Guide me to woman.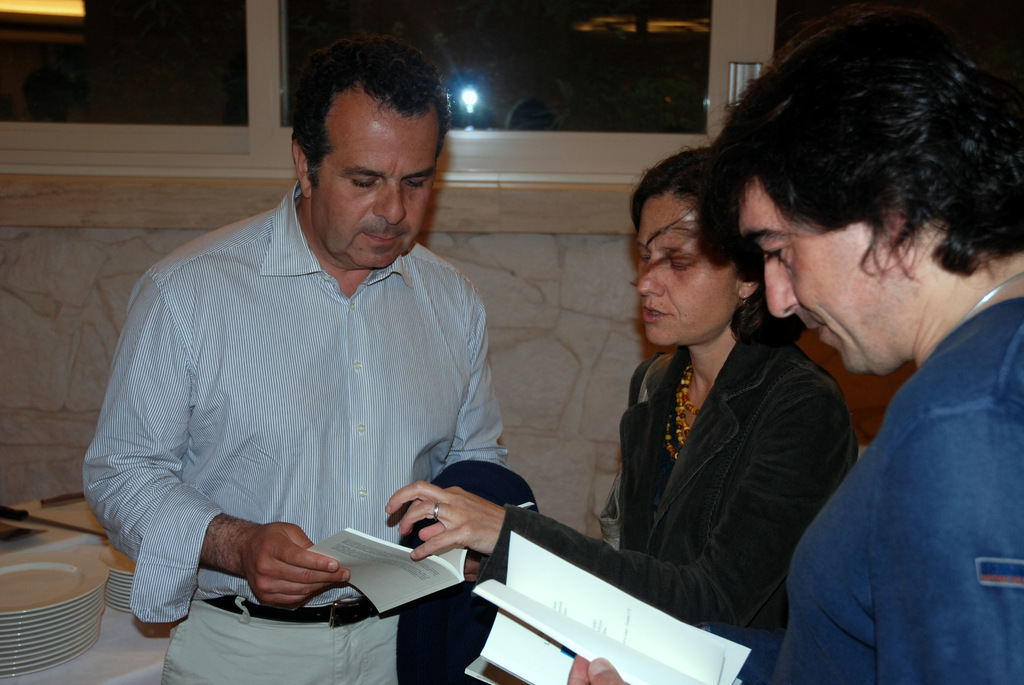
Guidance: [567, 148, 857, 658].
